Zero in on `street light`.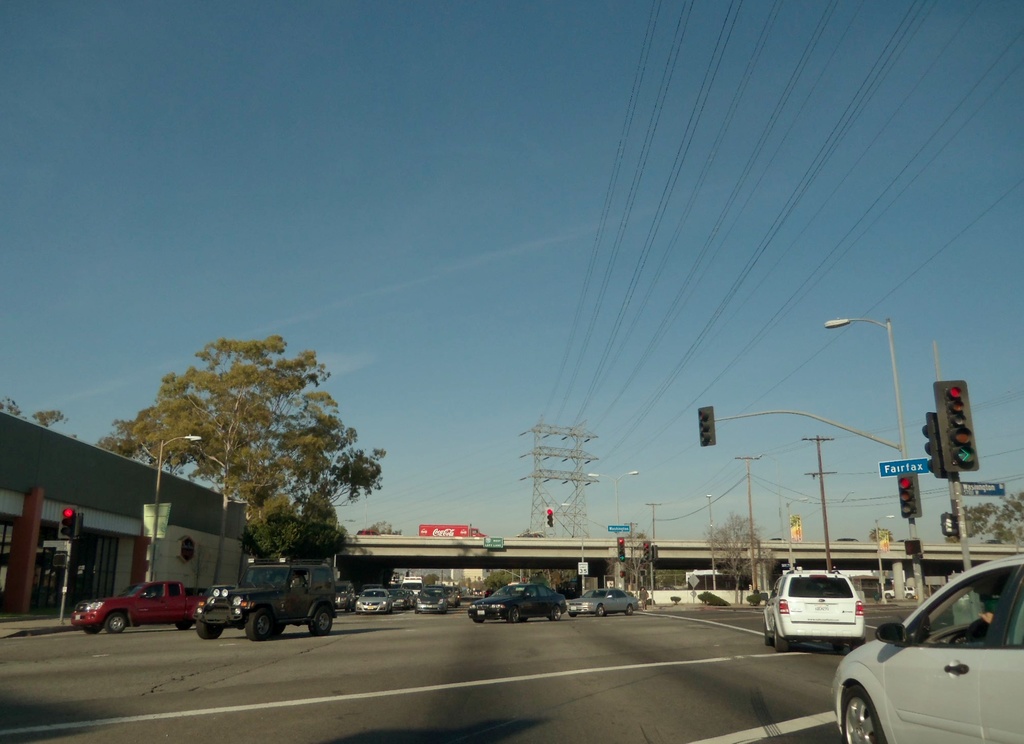
Zeroed in: [780, 494, 808, 576].
